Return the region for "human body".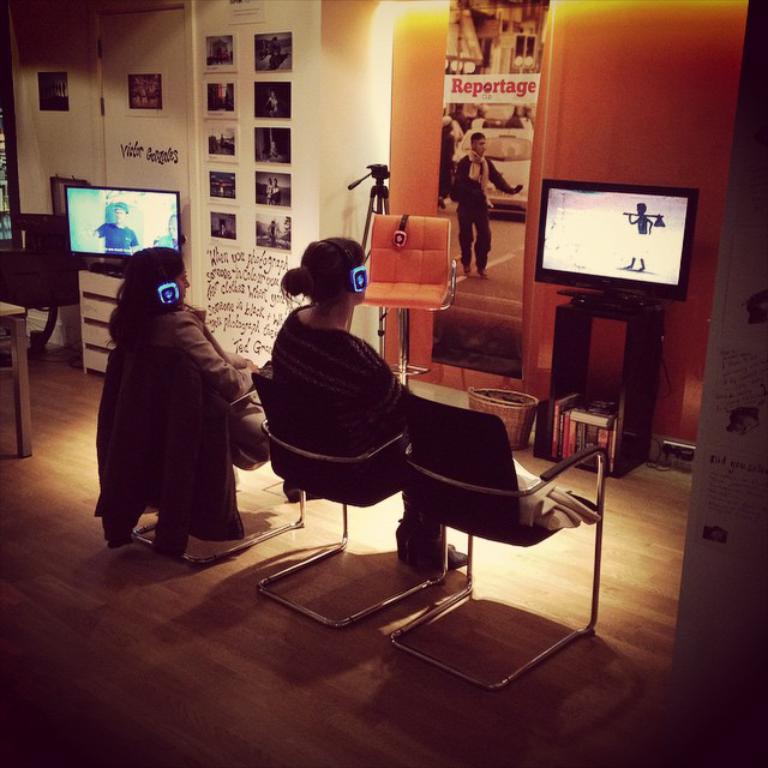
<box>619,203,653,272</box>.
